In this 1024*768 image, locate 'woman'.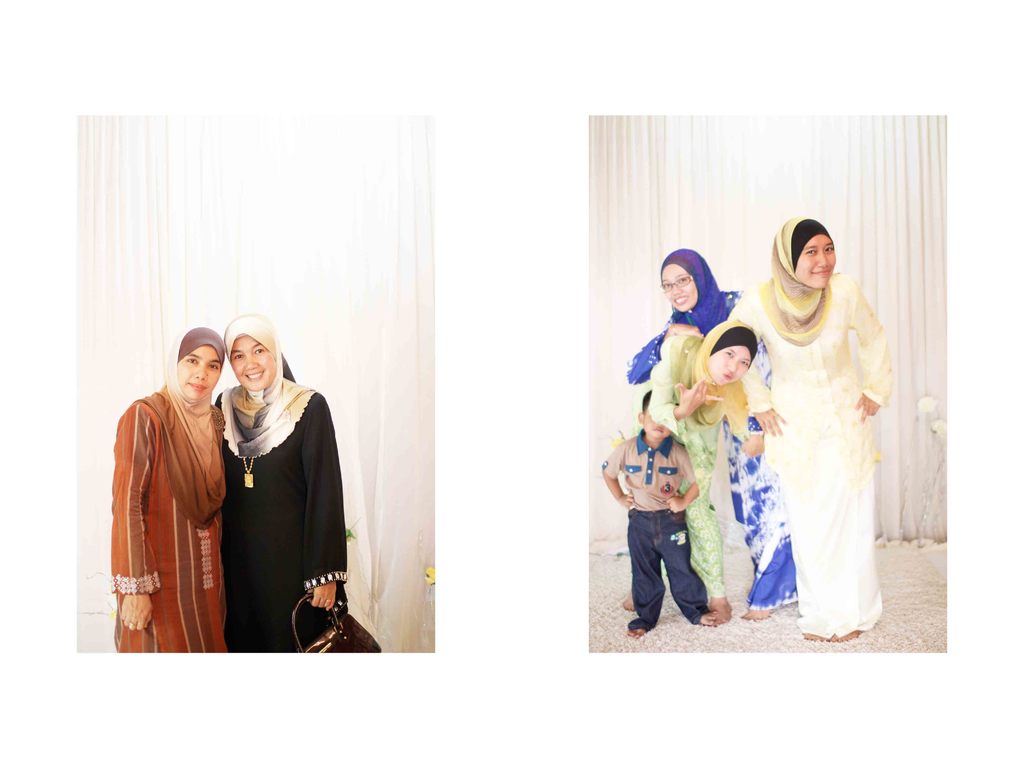
Bounding box: BBox(212, 310, 378, 652).
